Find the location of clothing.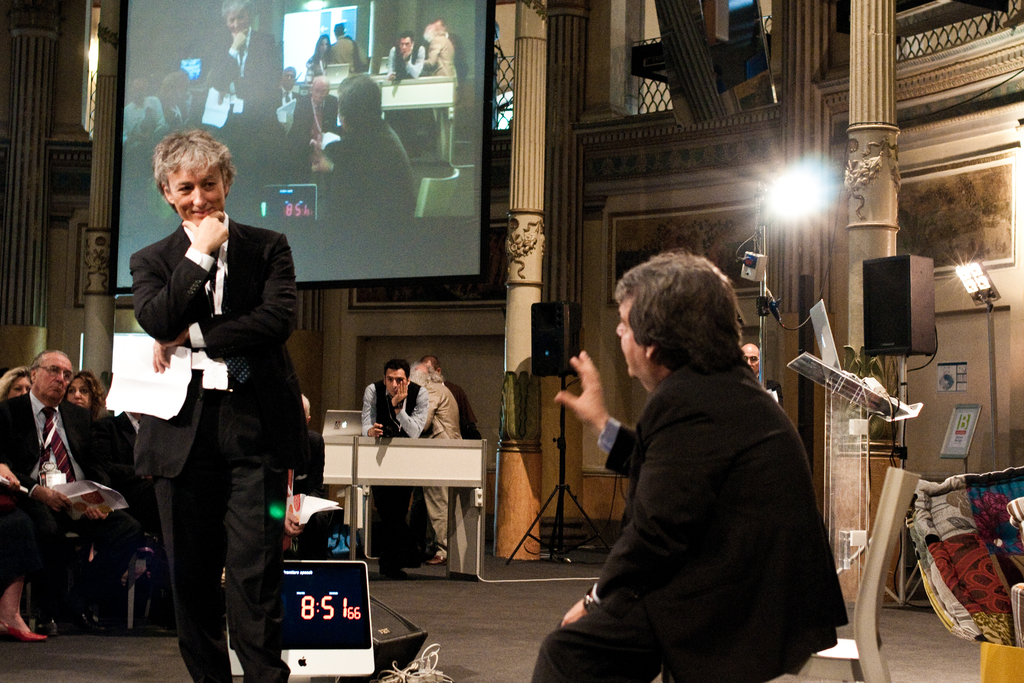
Location: bbox(323, 47, 366, 78).
